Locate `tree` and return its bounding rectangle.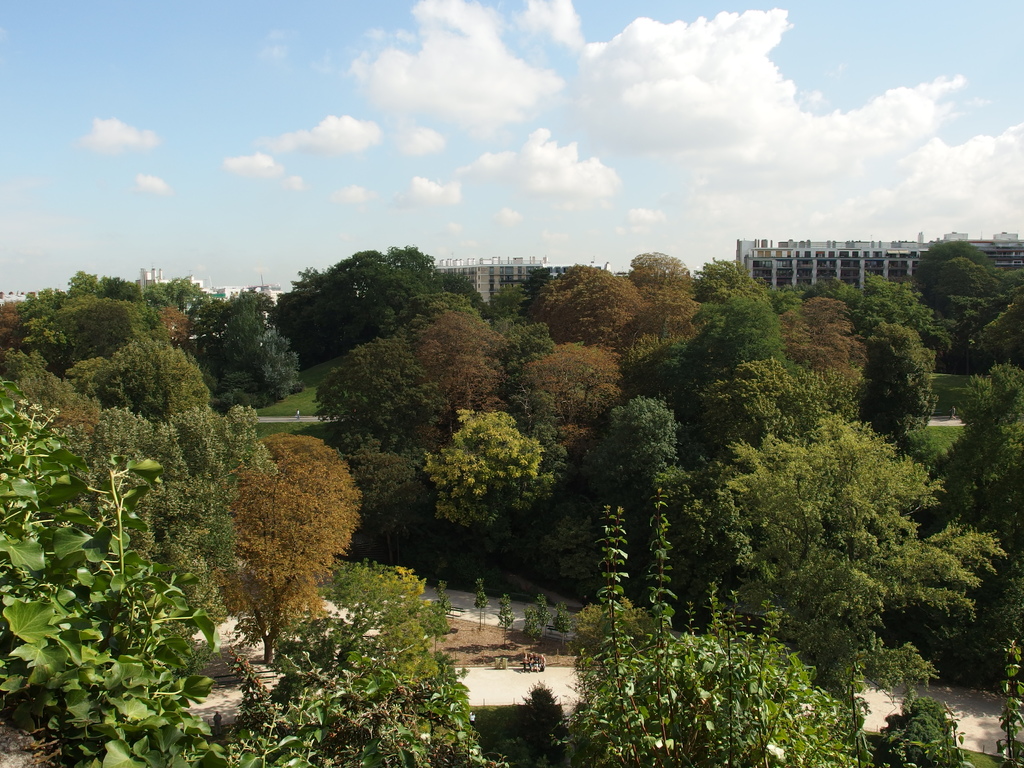
x1=223, y1=330, x2=298, y2=412.
